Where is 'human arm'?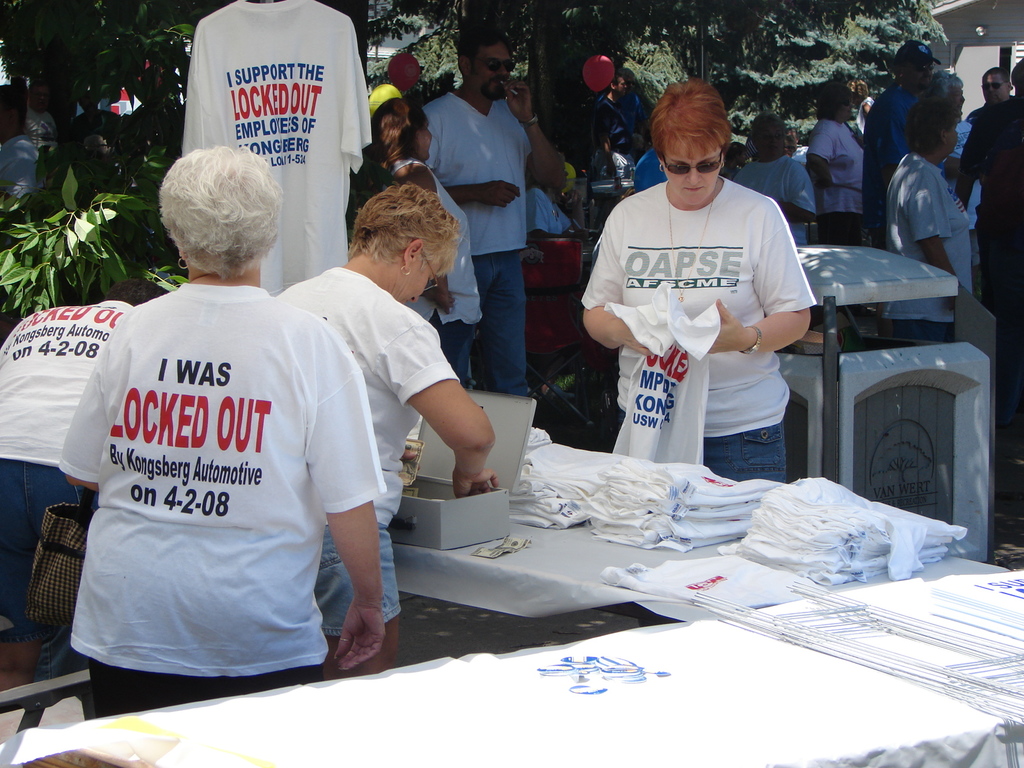
(x1=783, y1=177, x2=804, y2=219).
